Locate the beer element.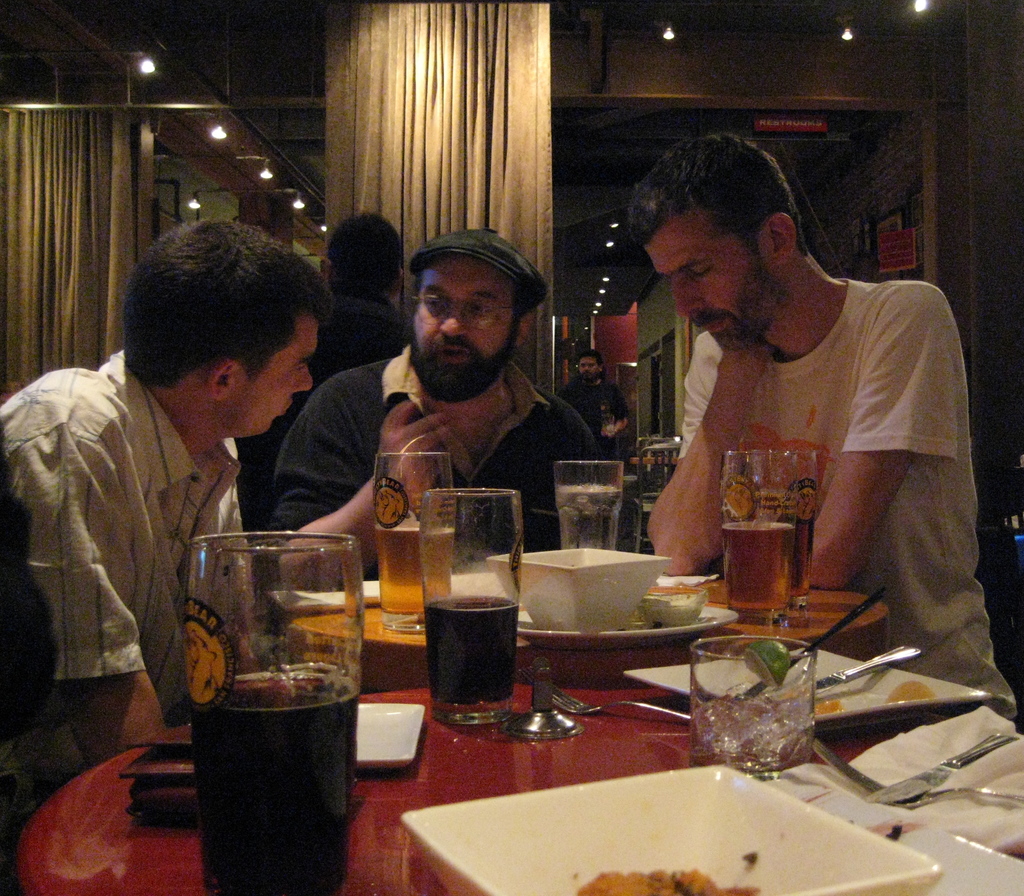
Element bbox: 364 438 463 628.
